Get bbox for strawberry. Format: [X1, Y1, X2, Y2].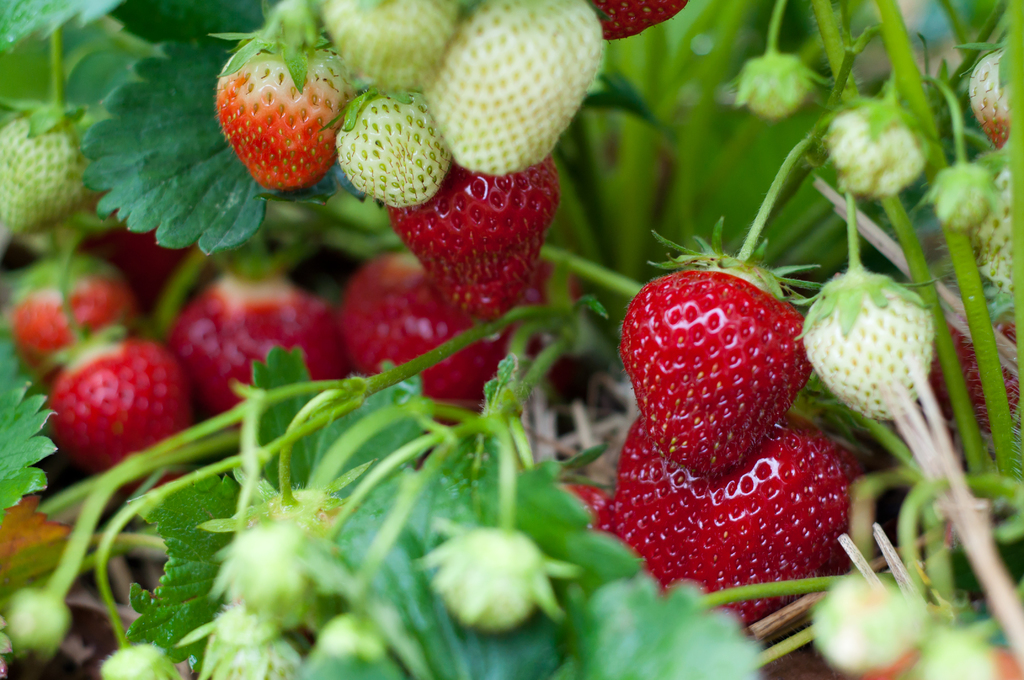
[831, 102, 932, 198].
